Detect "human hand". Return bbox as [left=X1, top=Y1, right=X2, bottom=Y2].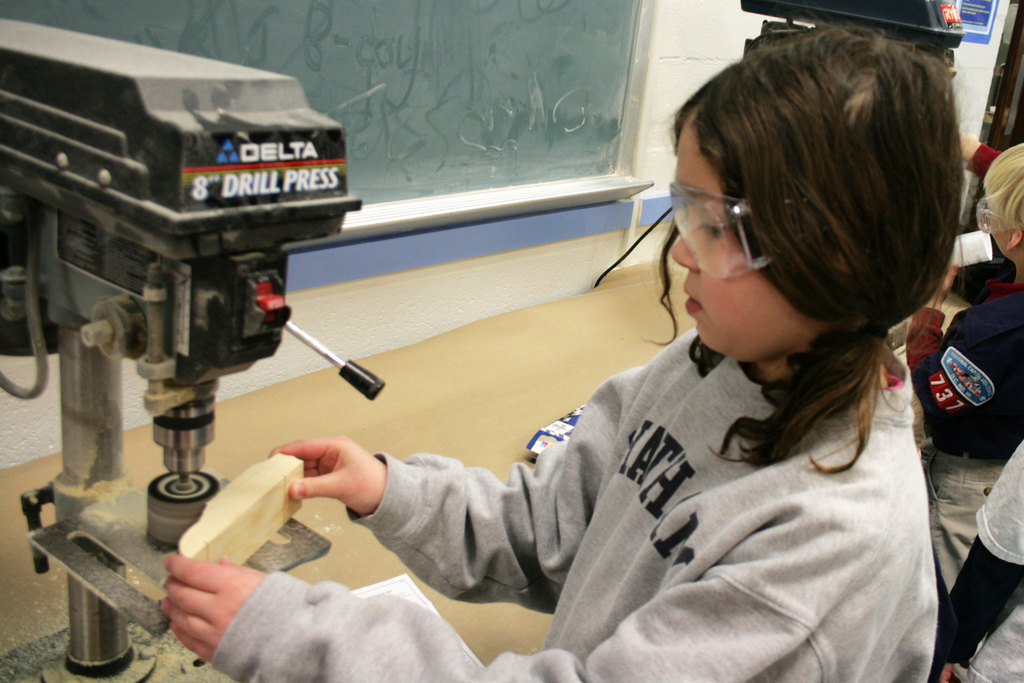
[left=158, top=550, right=270, bottom=663].
